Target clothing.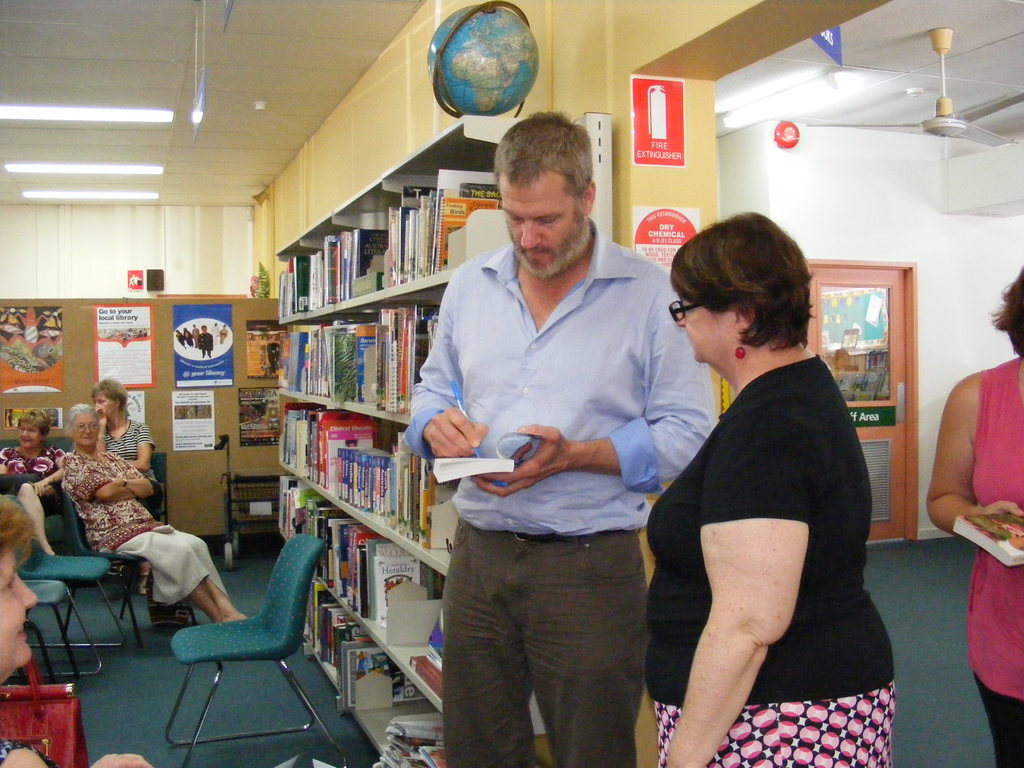
Target region: (641,352,898,767).
